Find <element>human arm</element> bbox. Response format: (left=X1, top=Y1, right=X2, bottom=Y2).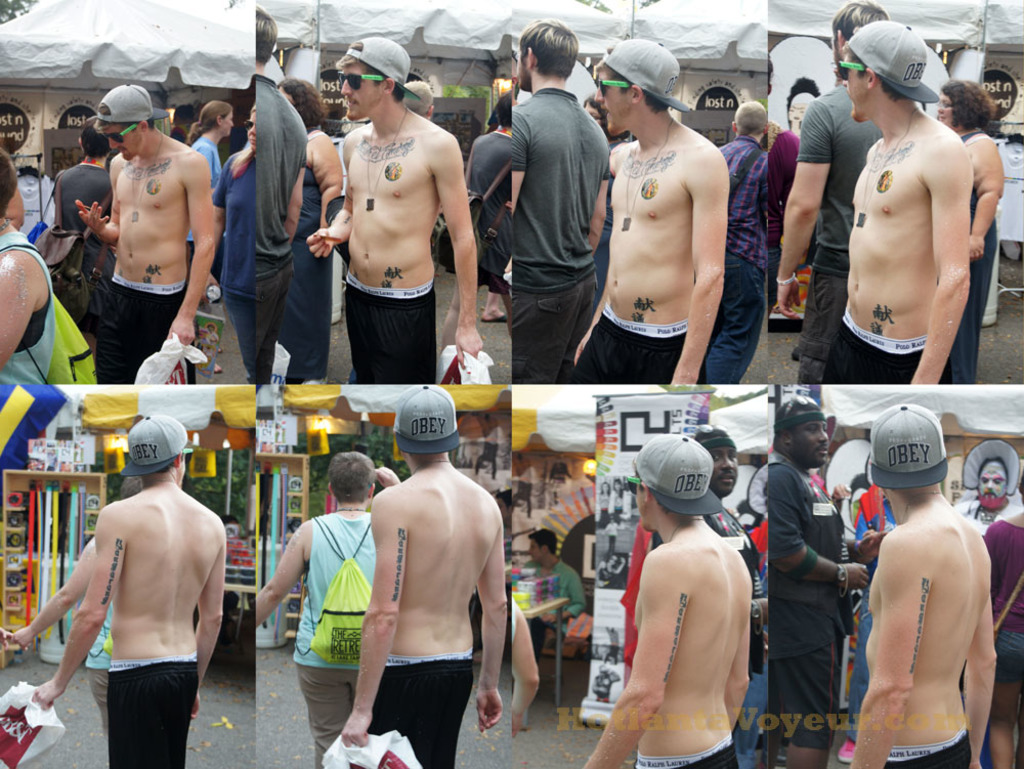
(left=177, top=522, right=233, bottom=719).
